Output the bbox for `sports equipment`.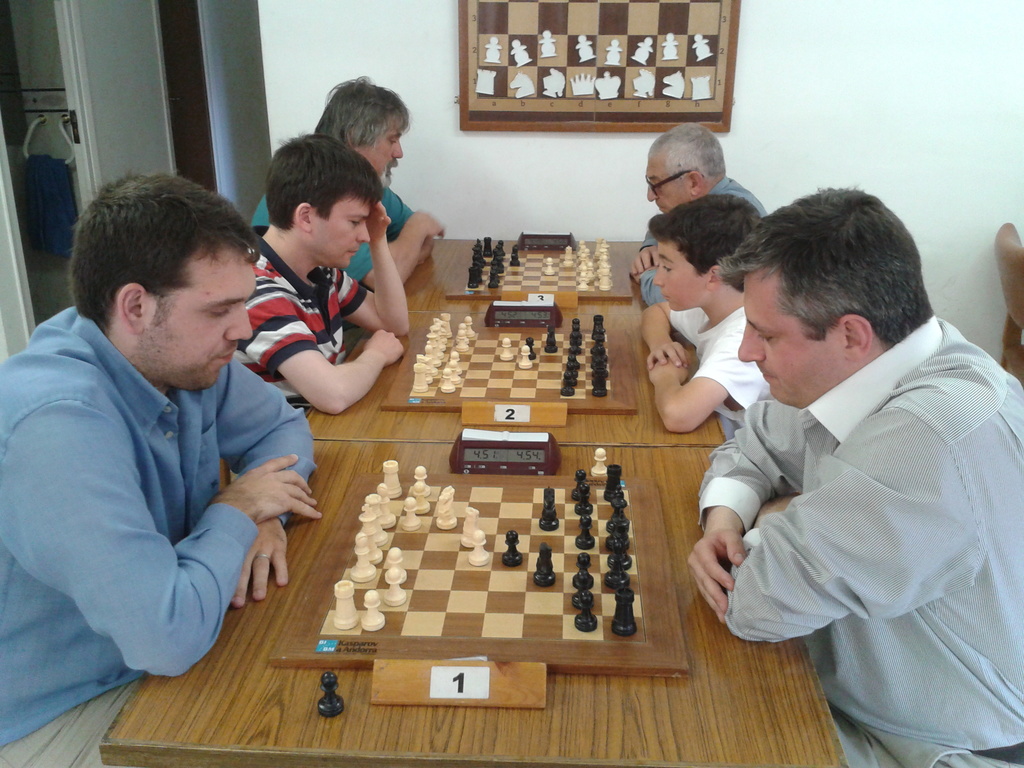
{"left": 380, "top": 314, "right": 636, "bottom": 413}.
